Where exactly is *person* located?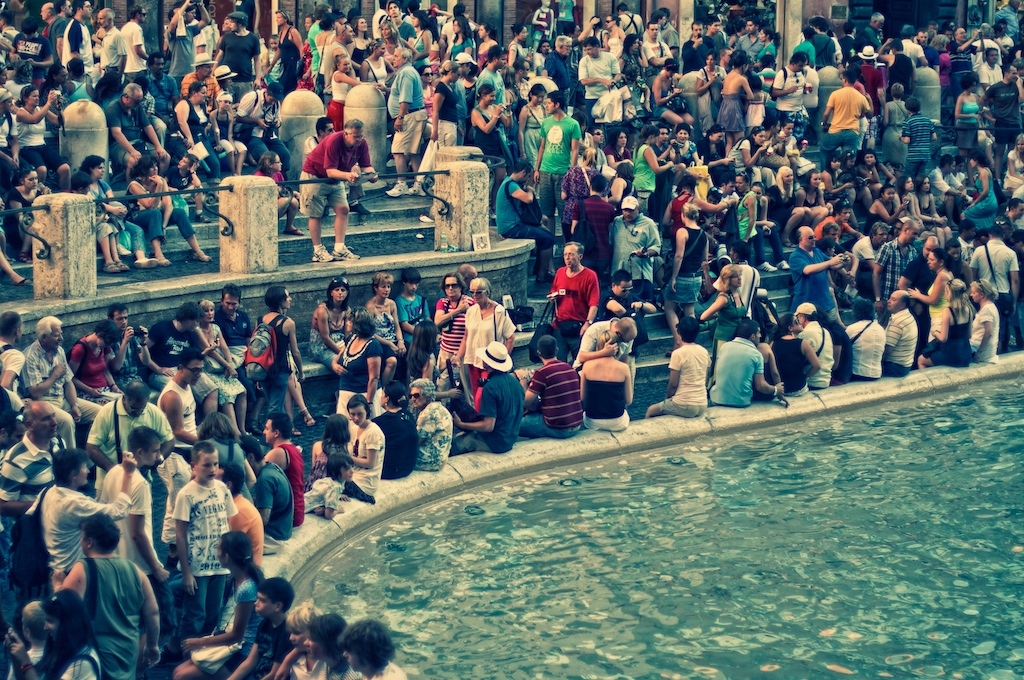
Its bounding box is region(103, 78, 159, 176).
